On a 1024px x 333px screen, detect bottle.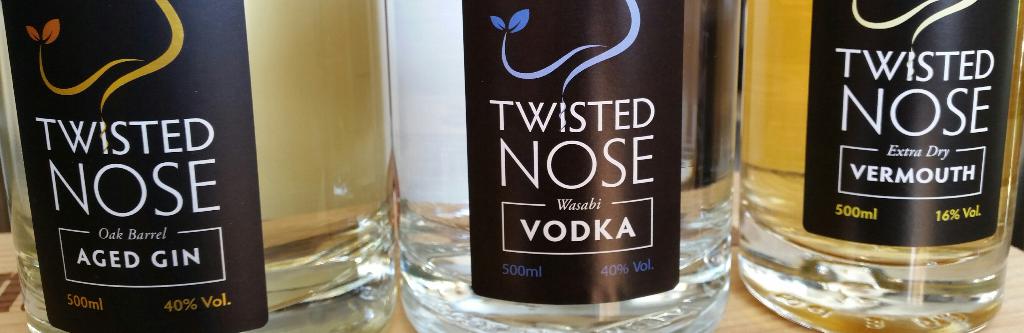
l=0, t=0, r=399, b=332.
